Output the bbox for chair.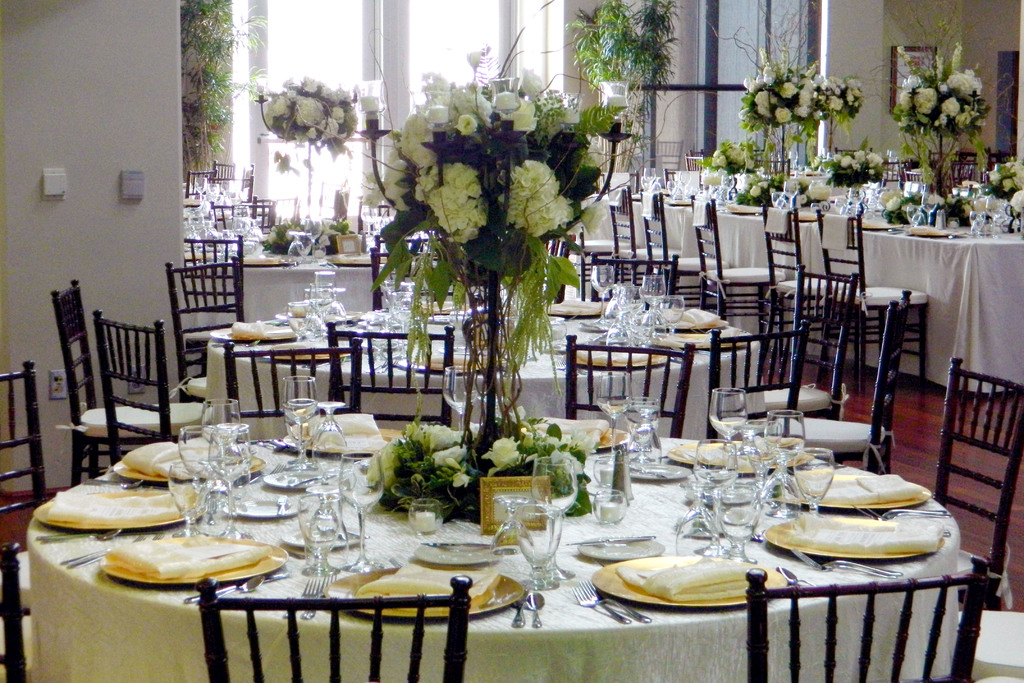
[194,574,468,682].
